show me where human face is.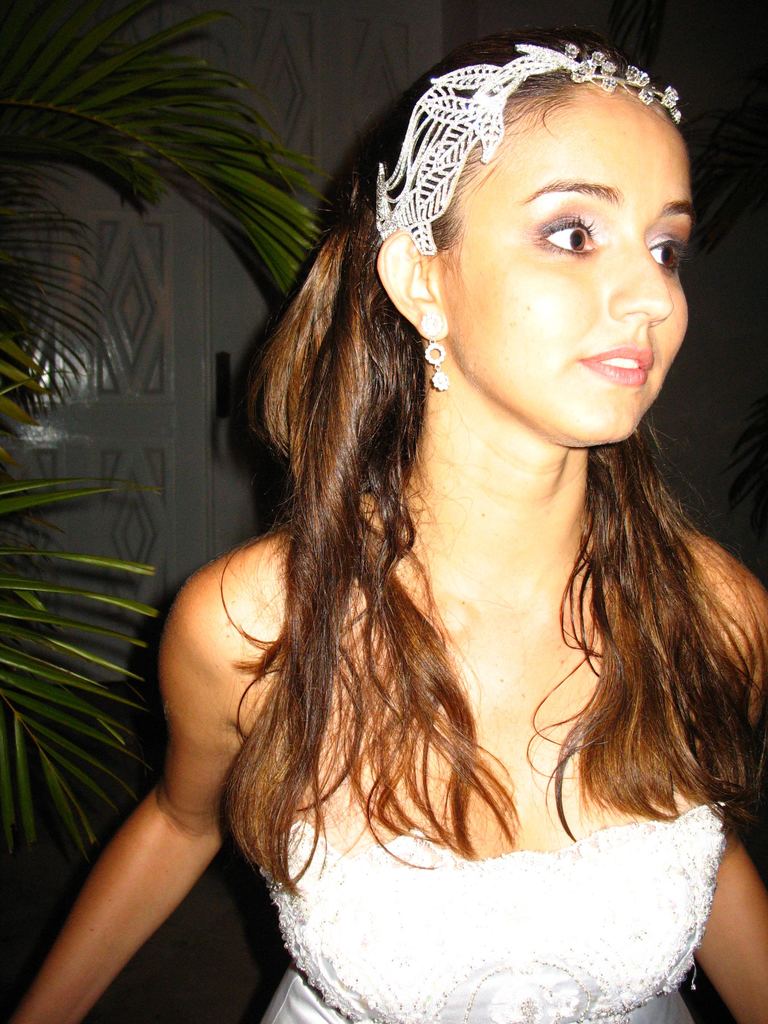
human face is at [420, 63, 709, 445].
